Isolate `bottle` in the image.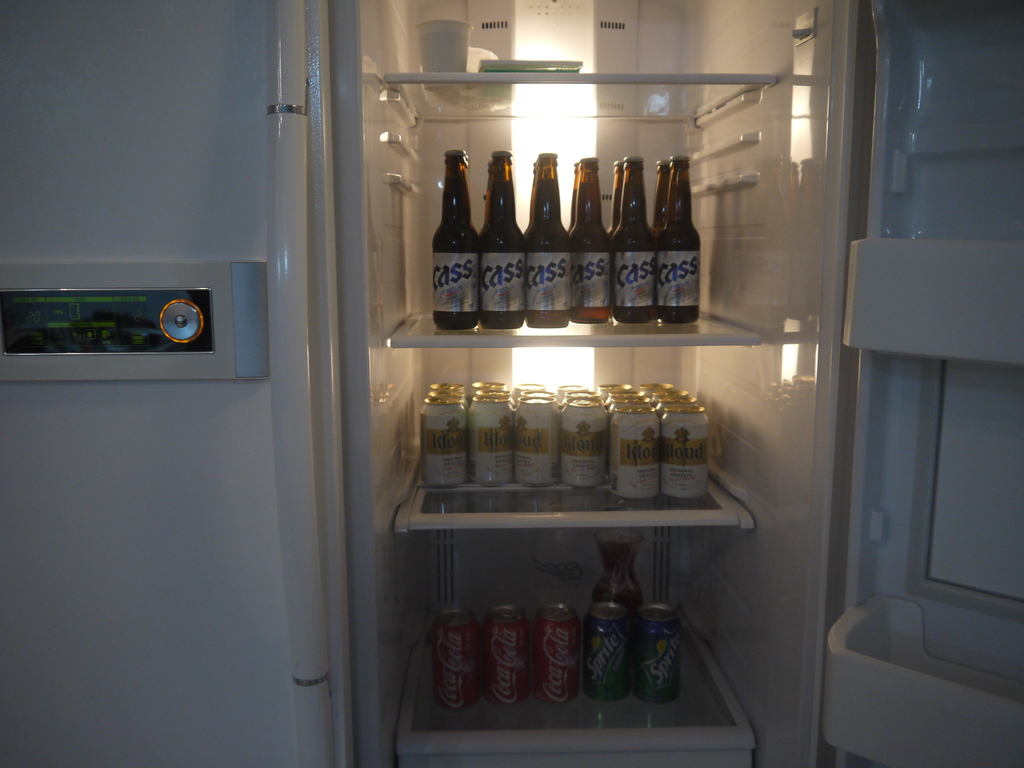
Isolated region: bbox(477, 159, 494, 224).
